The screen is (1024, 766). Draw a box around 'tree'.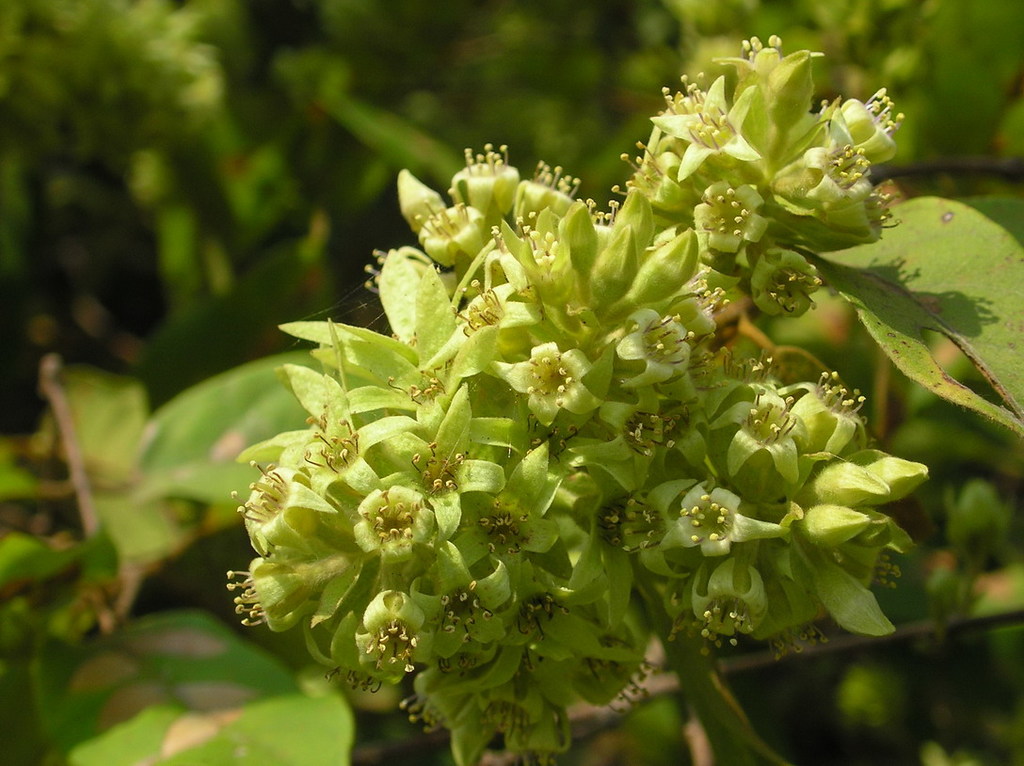
0 0 1023 765.
